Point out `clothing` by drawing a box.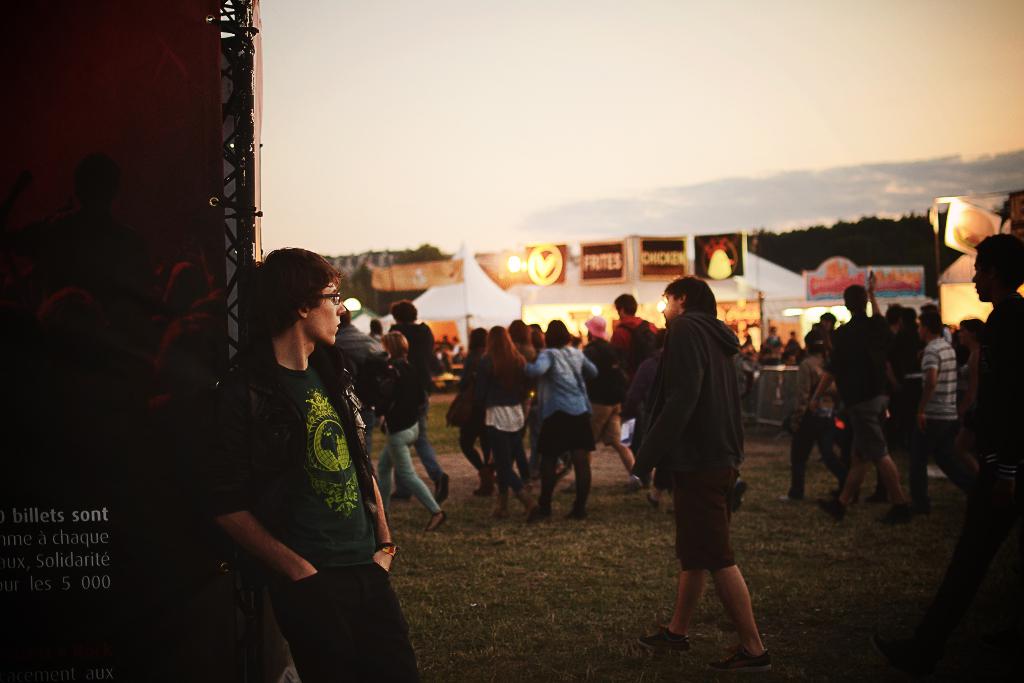
(321,318,387,458).
